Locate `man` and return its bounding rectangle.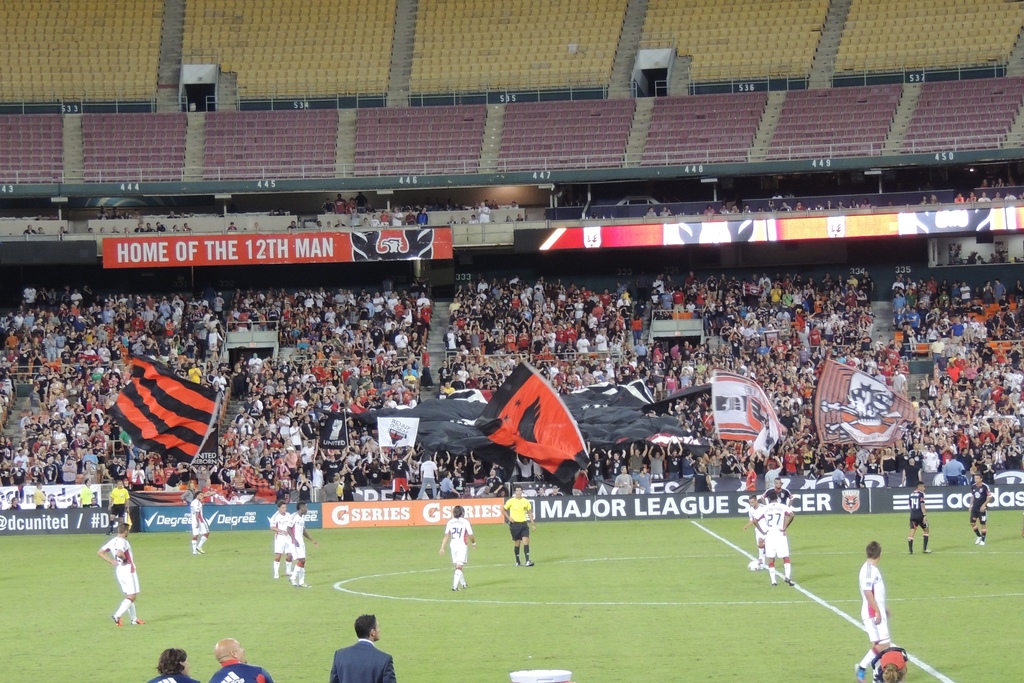
264 500 293 578.
